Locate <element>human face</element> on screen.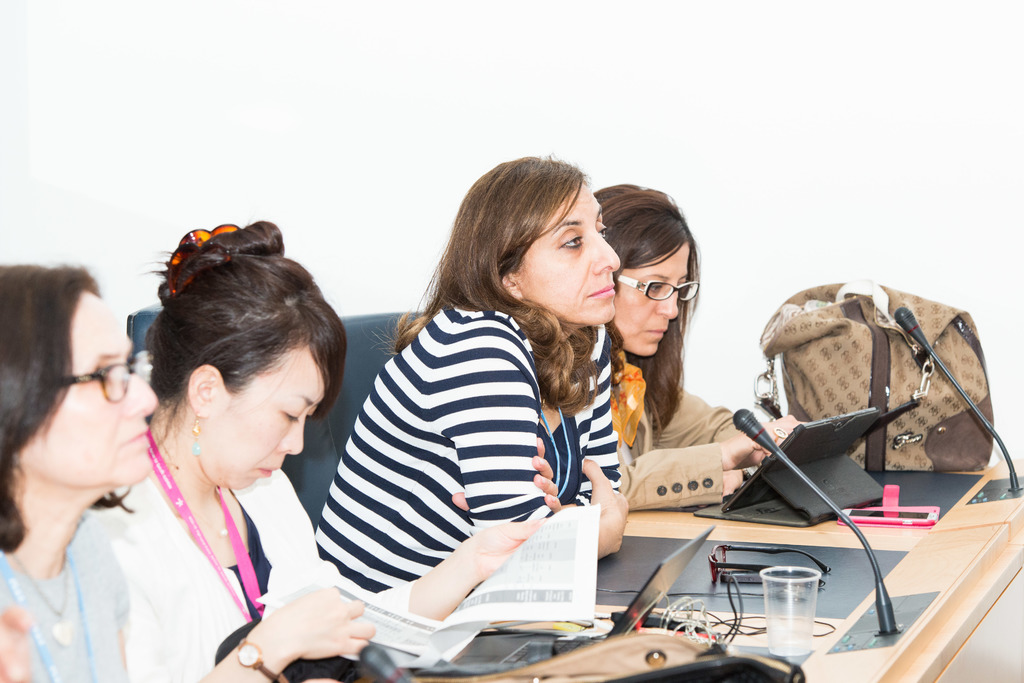
On screen at (left=25, top=291, right=159, bottom=483).
